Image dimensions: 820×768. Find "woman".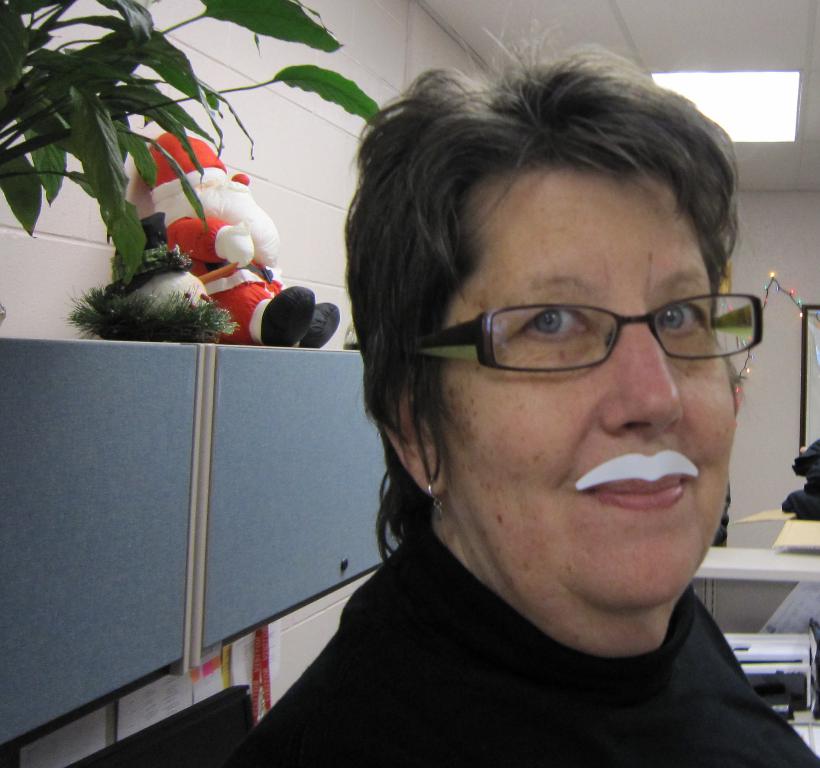
{"x1": 217, "y1": 19, "x2": 819, "y2": 767}.
